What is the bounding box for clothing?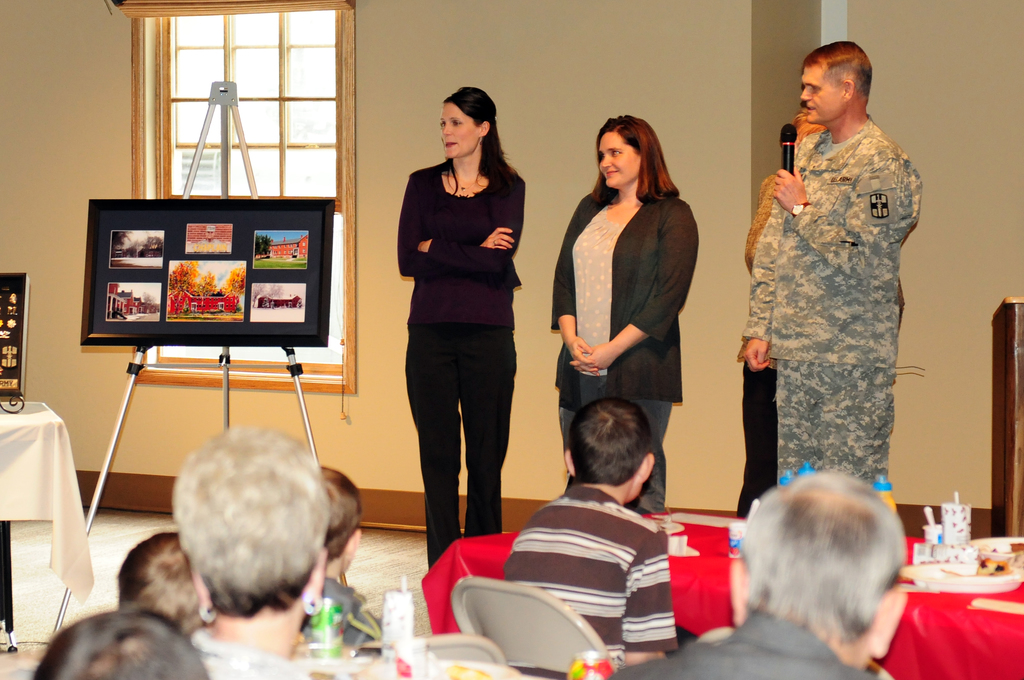
x1=733 y1=172 x2=792 y2=526.
